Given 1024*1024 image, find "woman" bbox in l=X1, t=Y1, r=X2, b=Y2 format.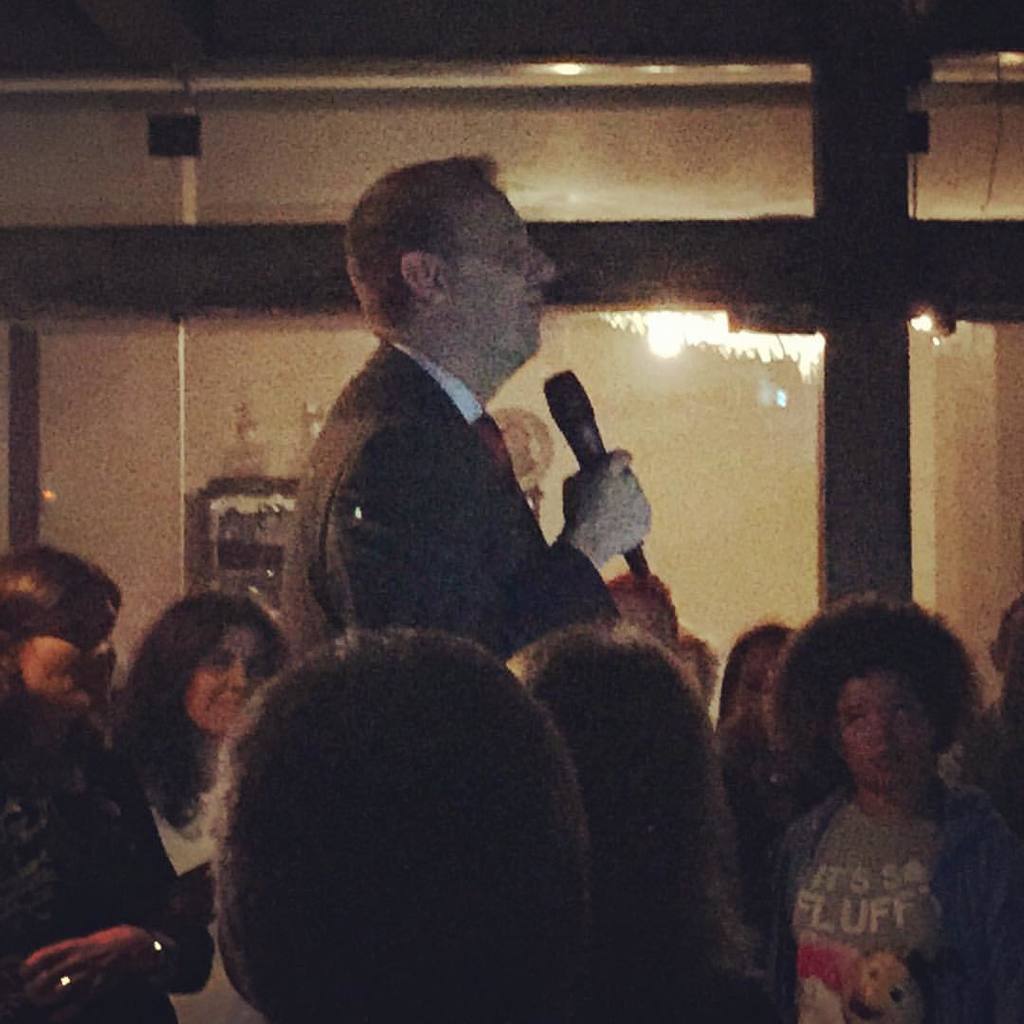
l=711, t=622, r=802, b=978.
